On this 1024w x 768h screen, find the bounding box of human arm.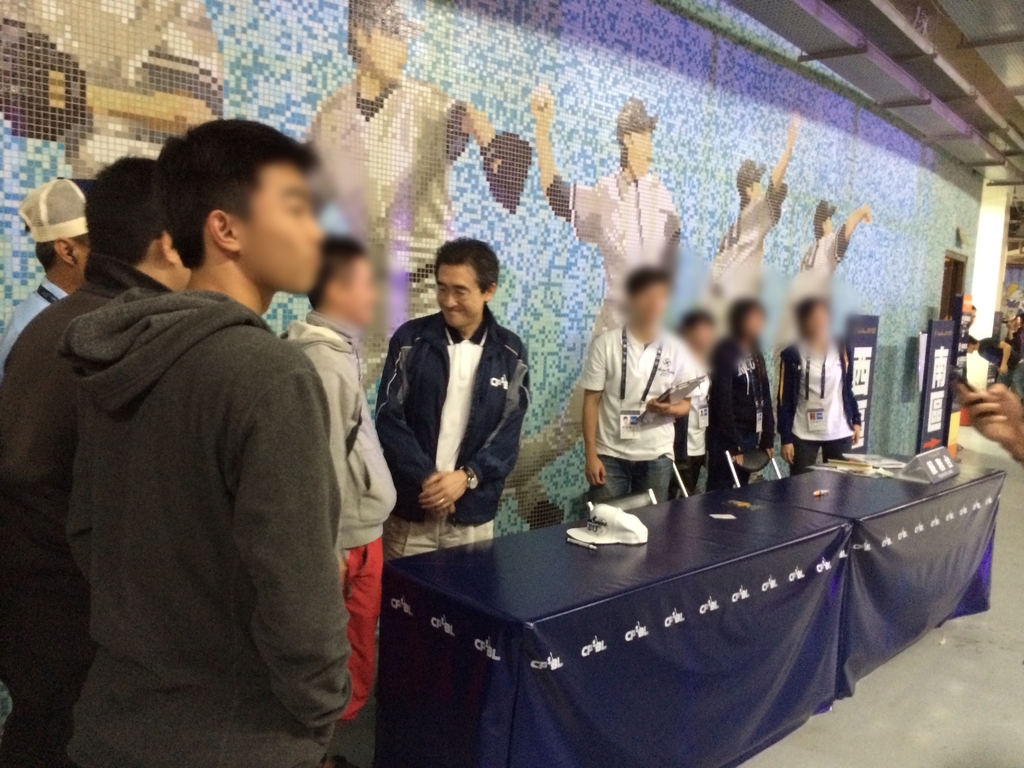
Bounding box: left=758, top=360, right=778, bottom=466.
